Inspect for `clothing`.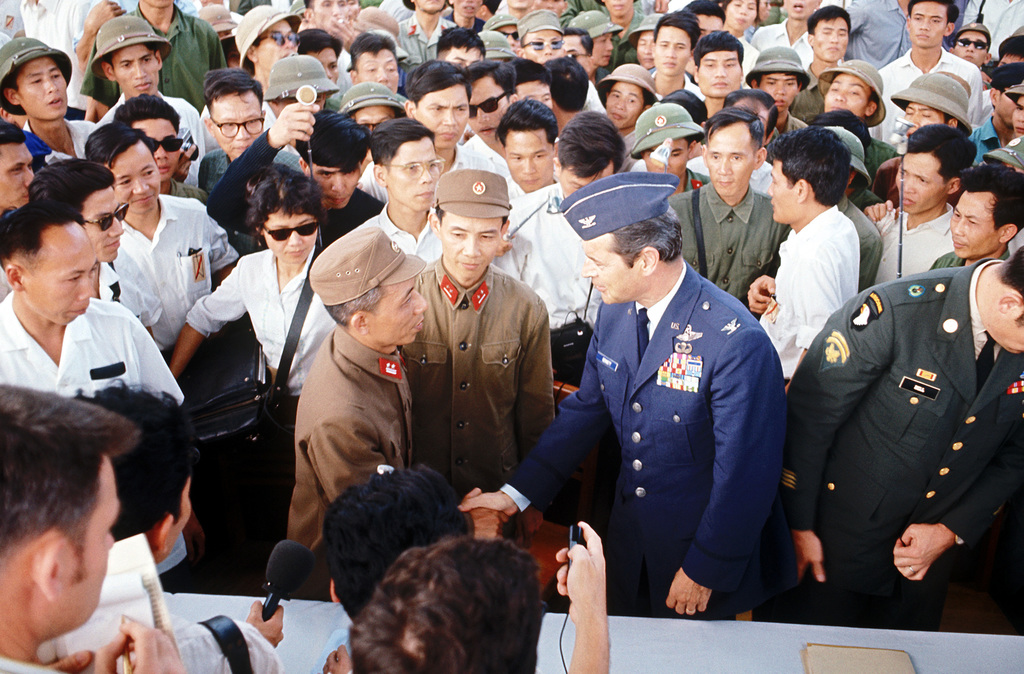
Inspection: bbox=(781, 255, 1023, 635).
